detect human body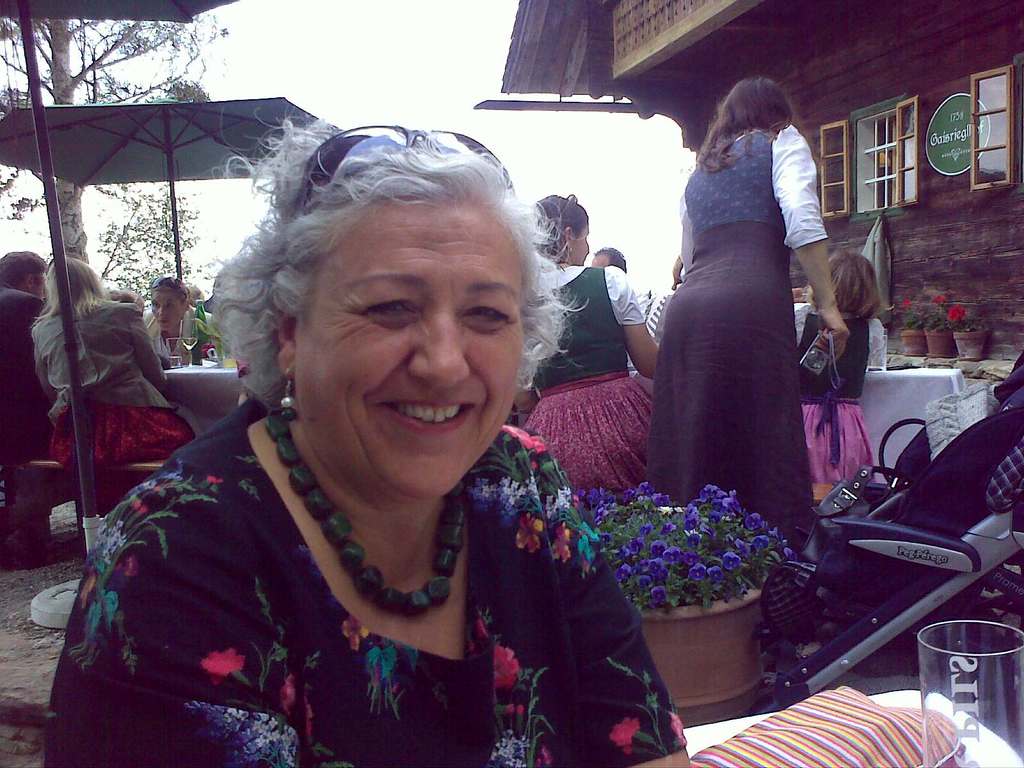
<region>620, 72, 844, 528</region>
